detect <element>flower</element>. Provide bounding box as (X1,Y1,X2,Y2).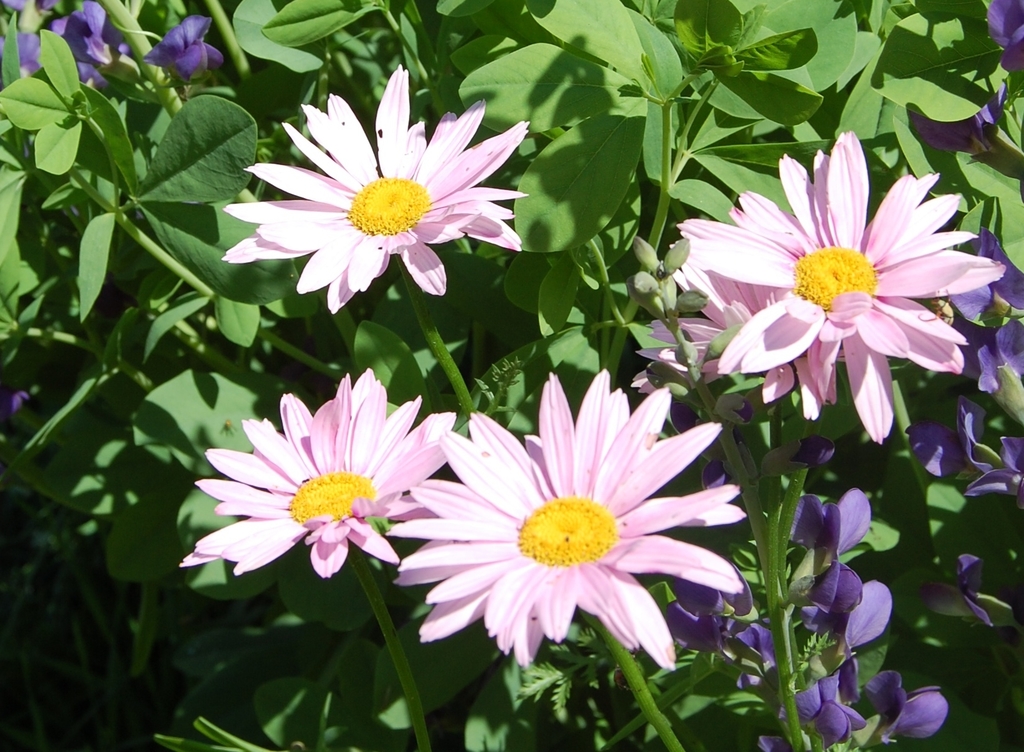
(953,317,1023,429).
